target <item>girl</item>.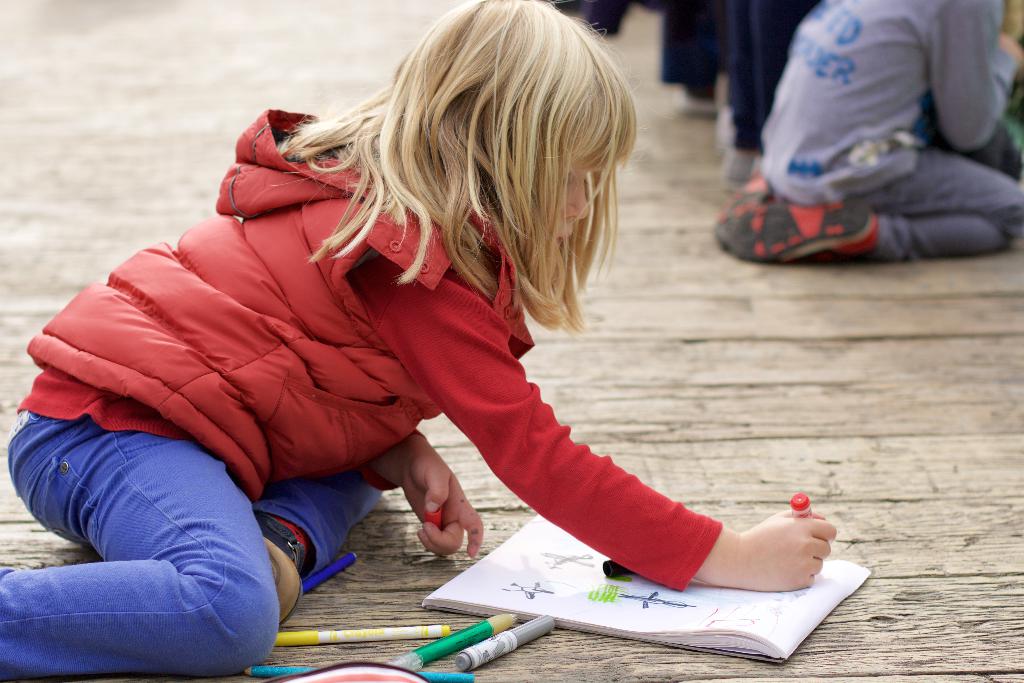
Target region: [3,0,836,677].
